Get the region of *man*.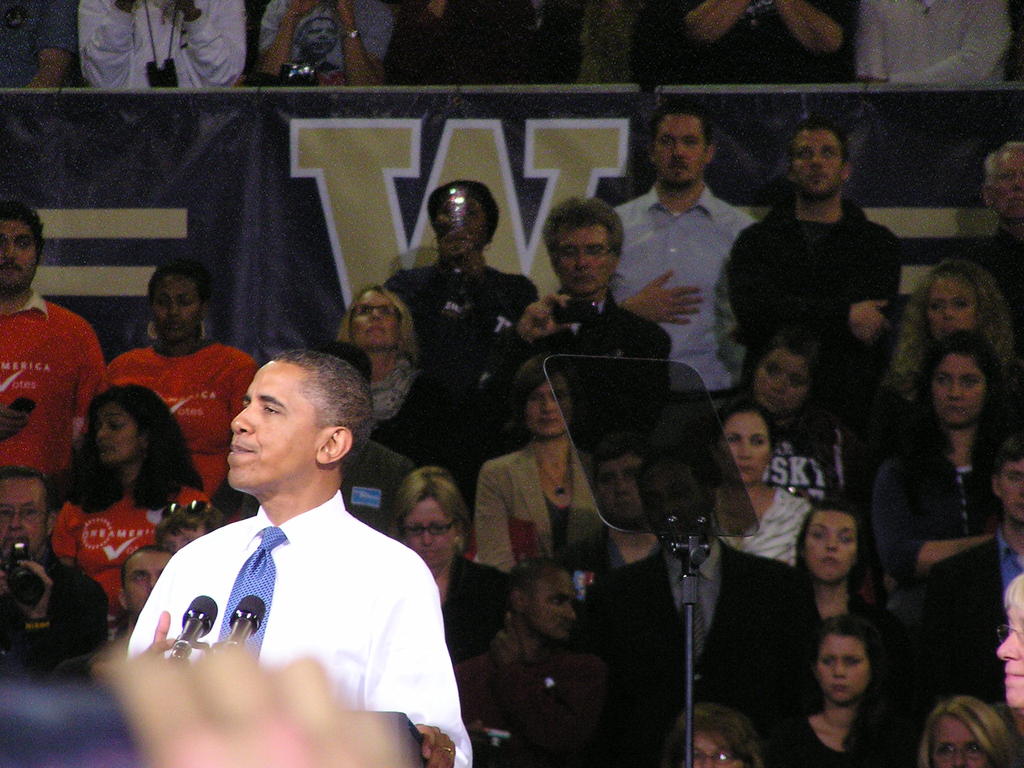
(724,109,902,421).
